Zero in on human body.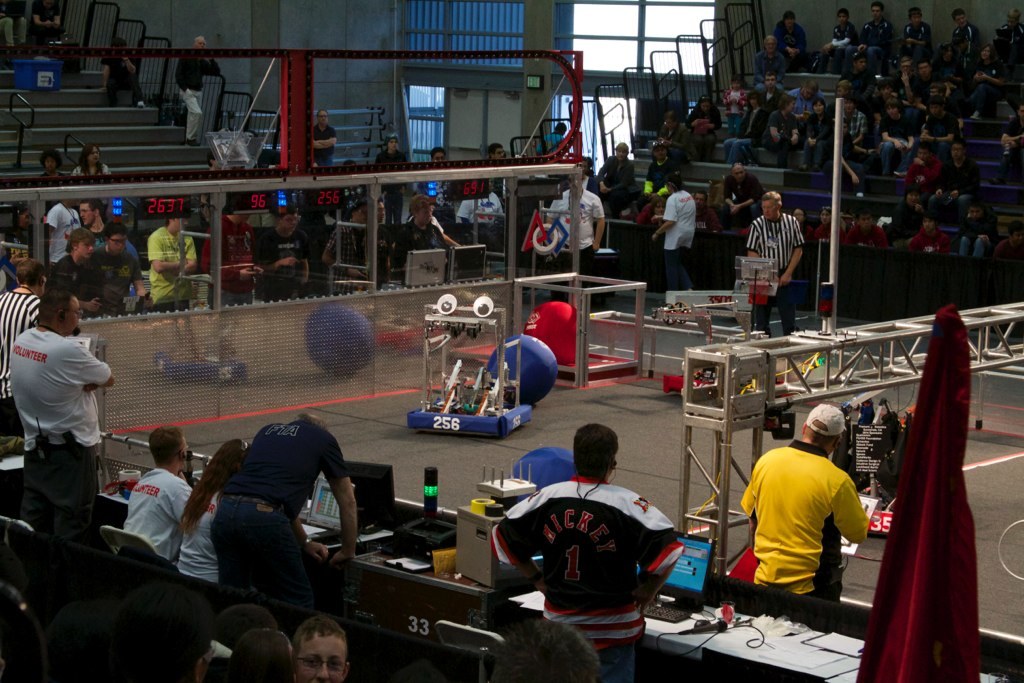
Zeroed in: bbox=[971, 43, 993, 69].
